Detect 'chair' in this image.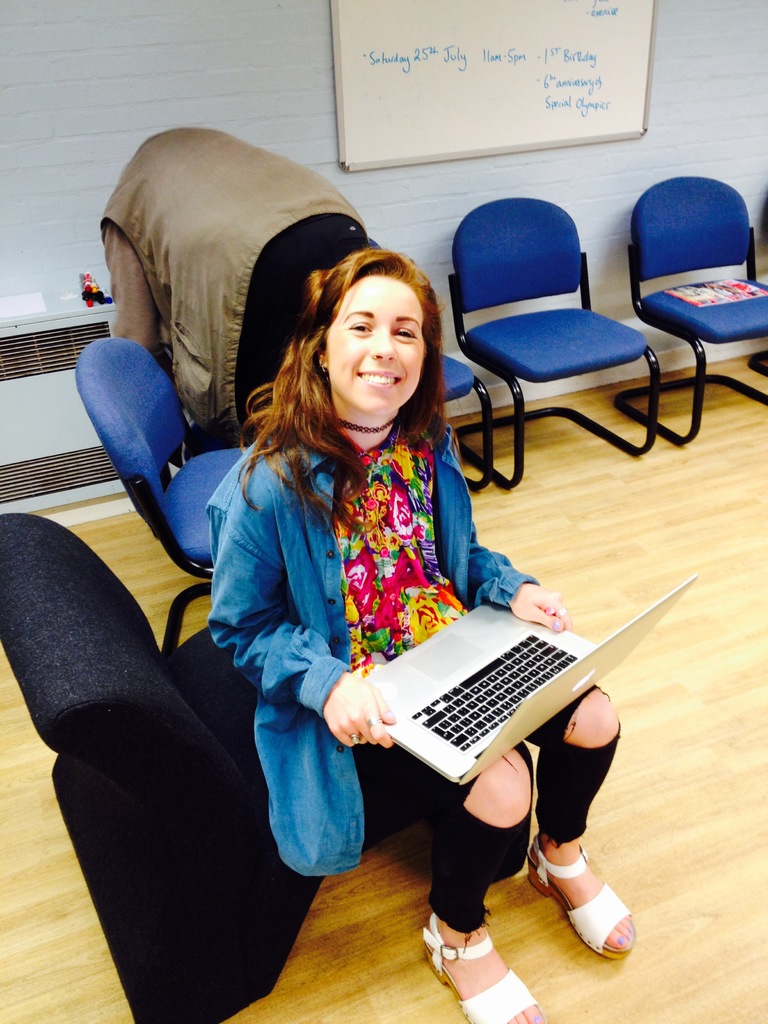
Detection: <bbox>0, 510, 537, 1023</bbox>.
